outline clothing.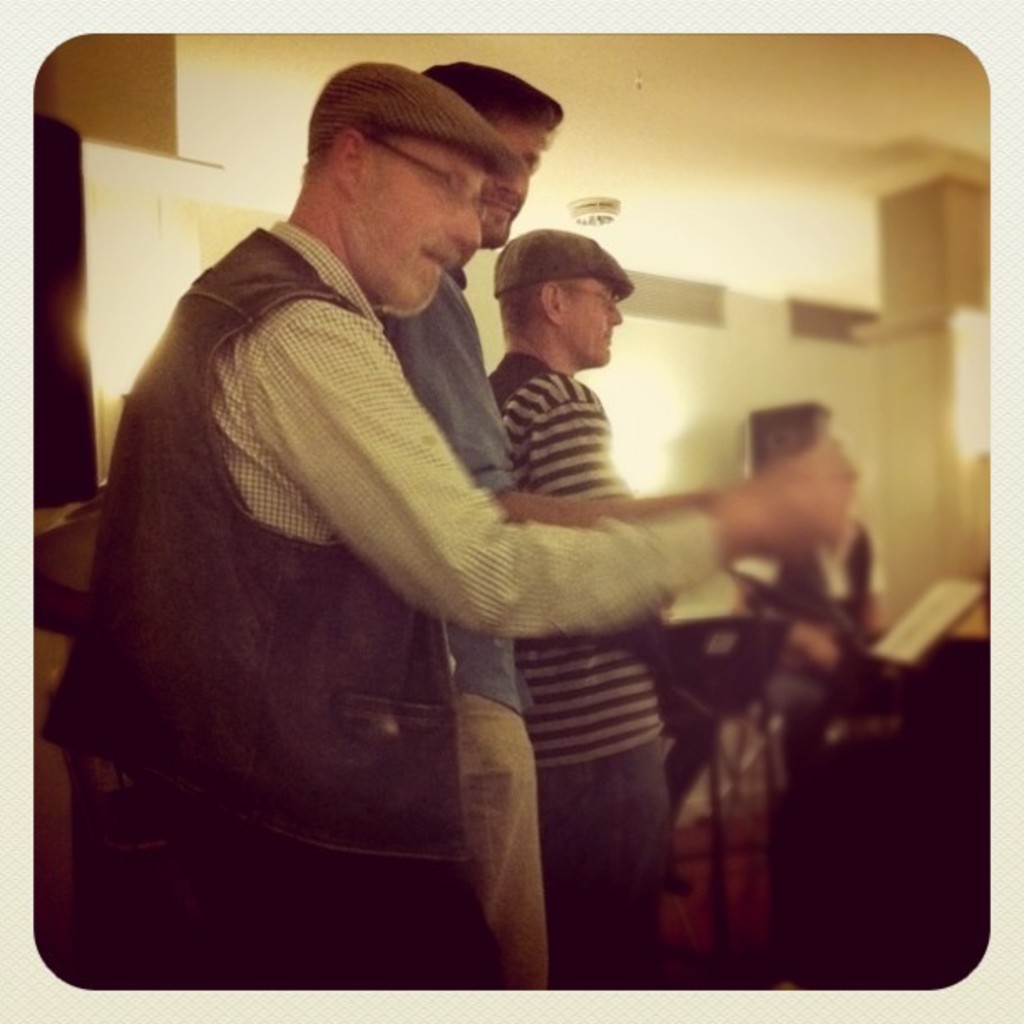
Outline: region(484, 340, 689, 977).
